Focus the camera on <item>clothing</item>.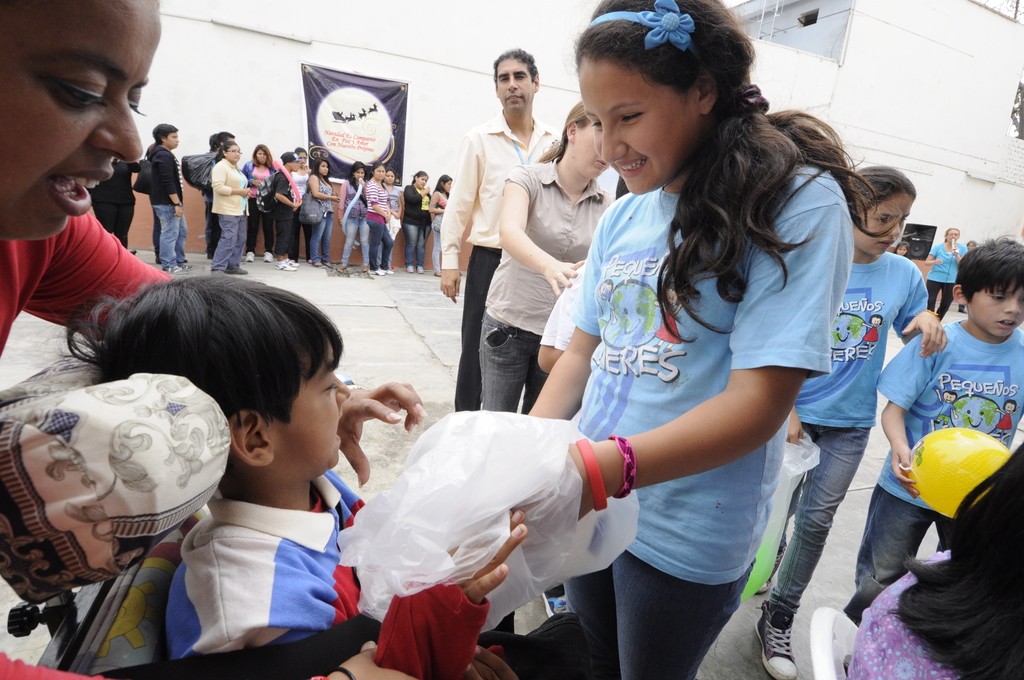
Focus region: [x1=435, y1=182, x2=453, y2=252].
